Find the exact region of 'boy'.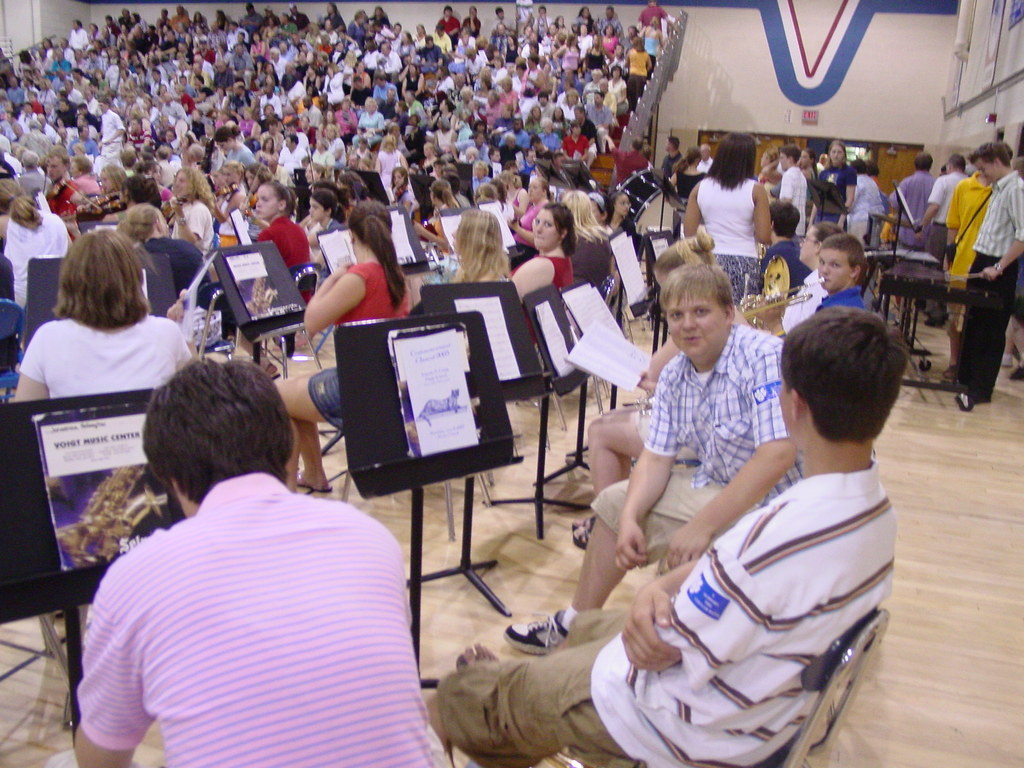
Exact region: x1=424, y1=307, x2=889, y2=767.
